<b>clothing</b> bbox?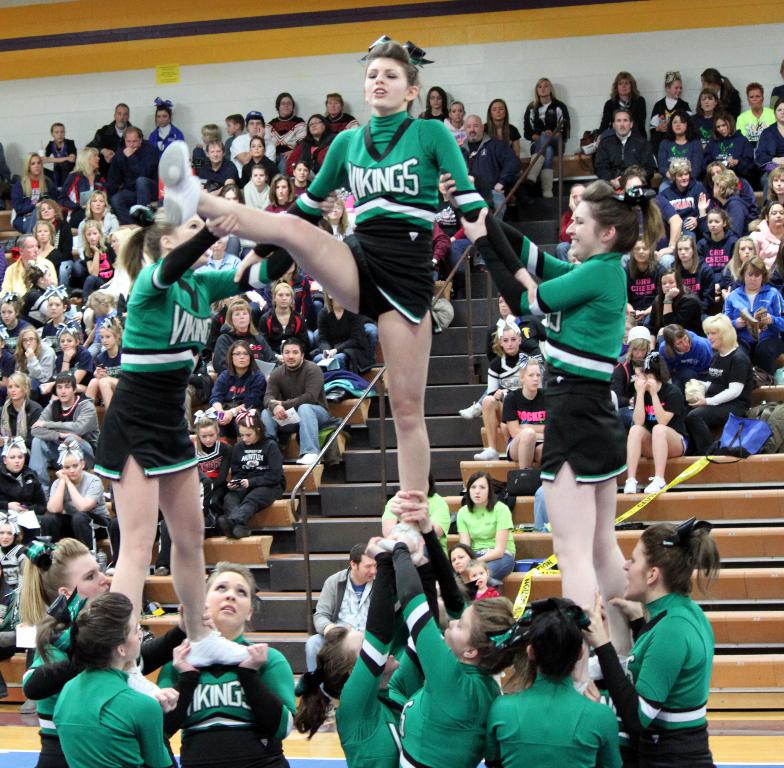
24:394:103:470
